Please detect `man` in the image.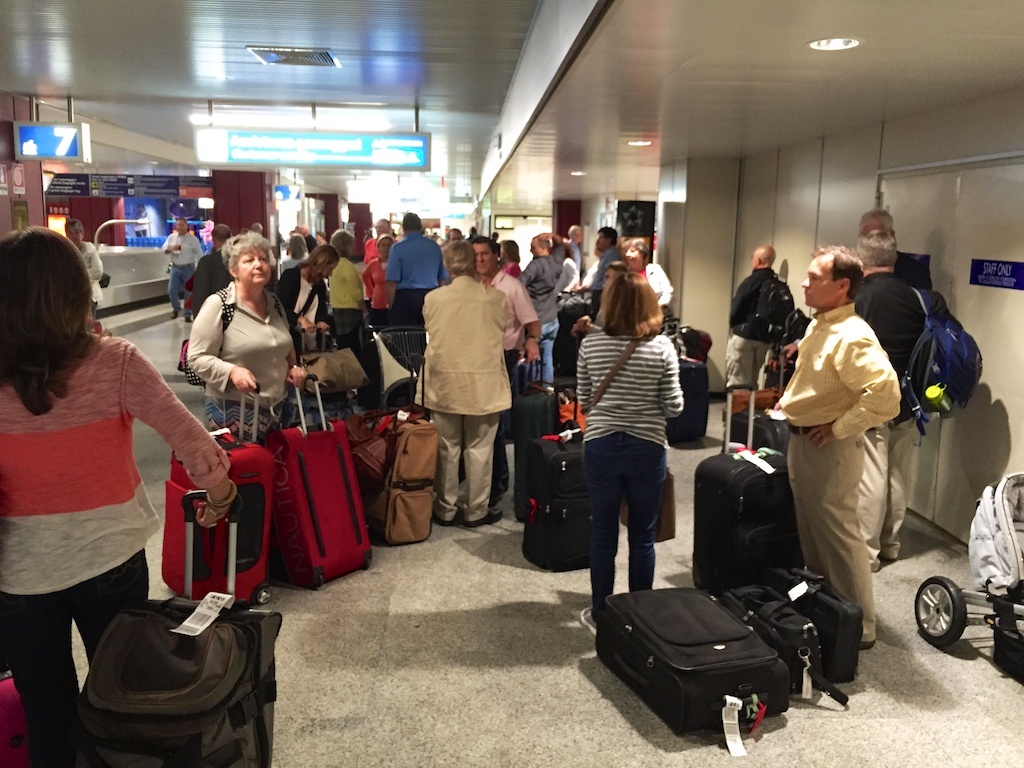
<bbox>854, 206, 890, 236</bbox>.
